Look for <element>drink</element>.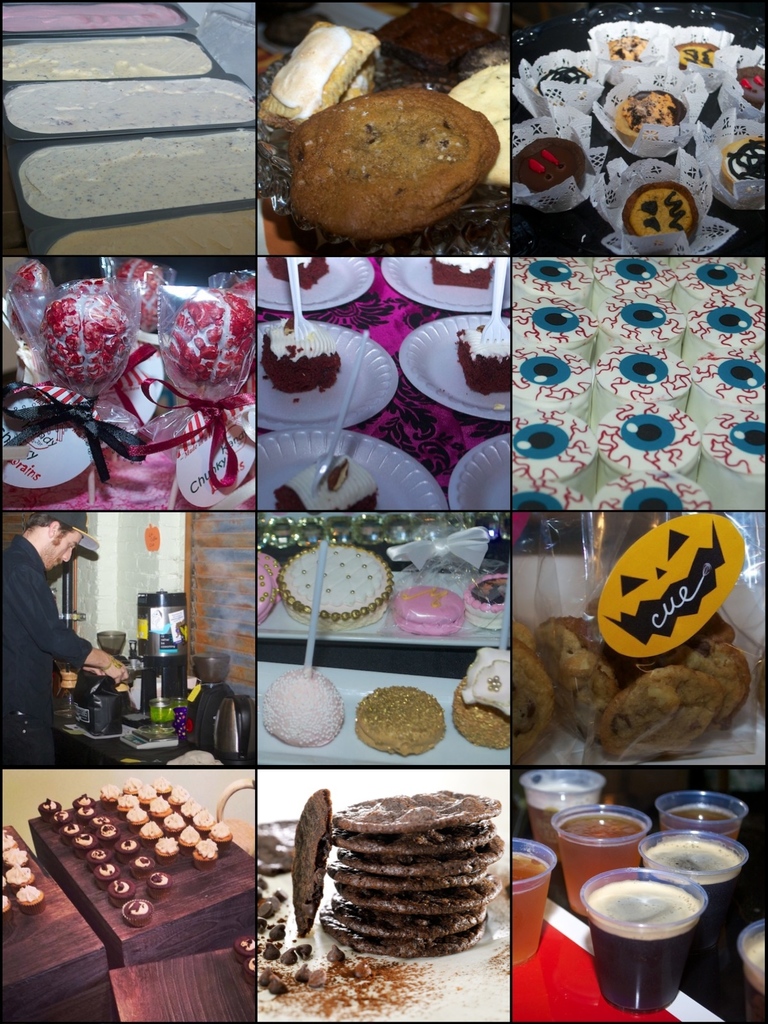
Found: (left=525, top=783, right=595, bottom=853).
